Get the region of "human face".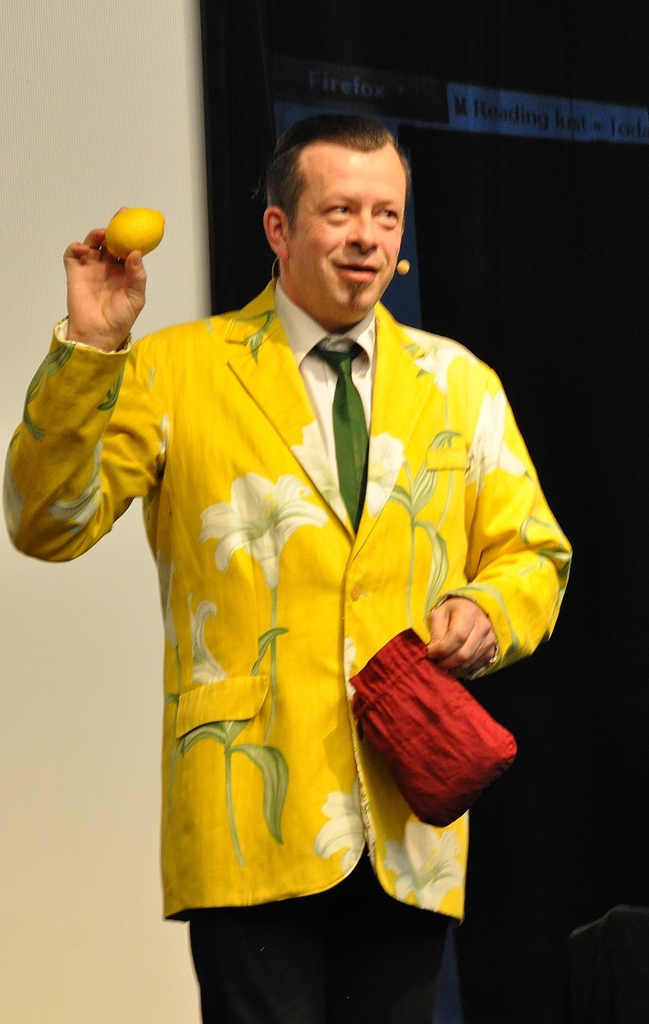
(left=281, top=160, right=406, bottom=305).
